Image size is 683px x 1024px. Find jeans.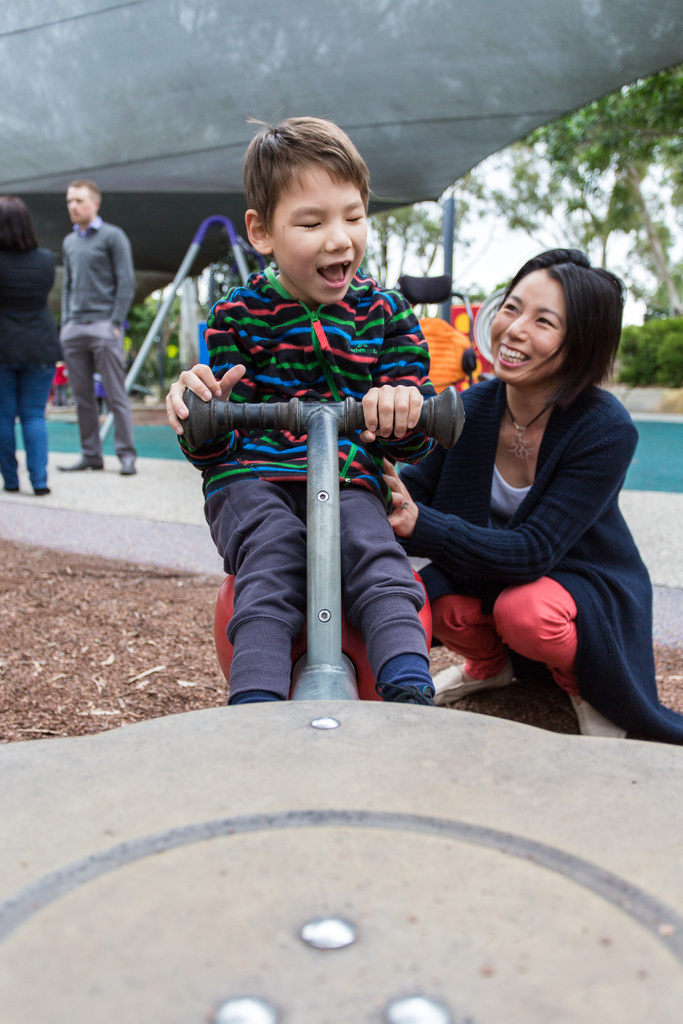
l=0, t=349, r=58, b=488.
